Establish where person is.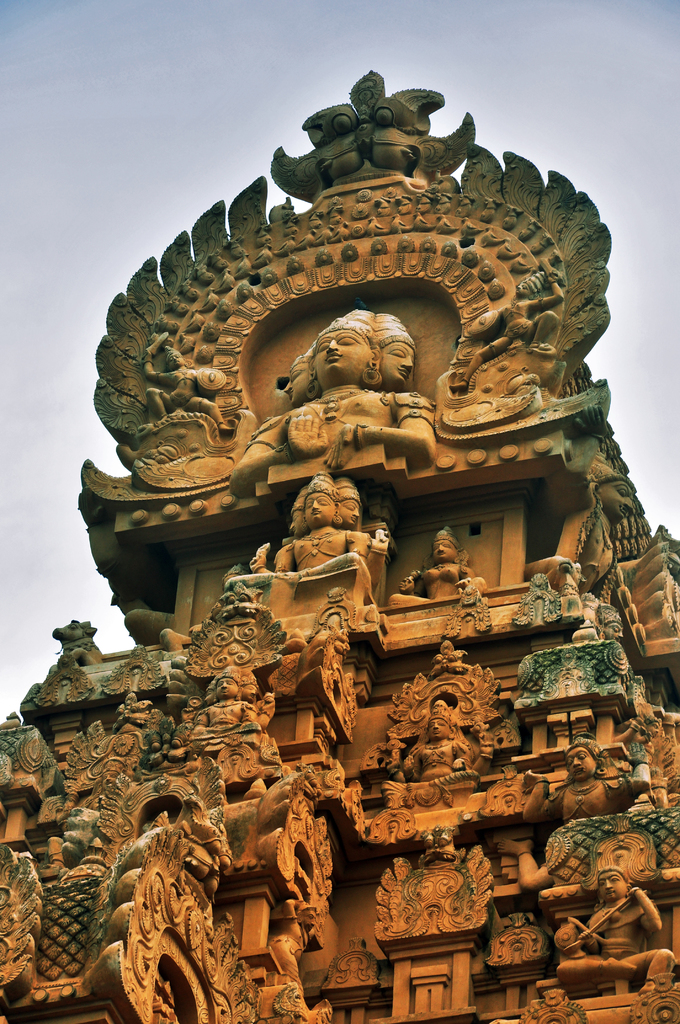
Established at 226:311:443:491.
